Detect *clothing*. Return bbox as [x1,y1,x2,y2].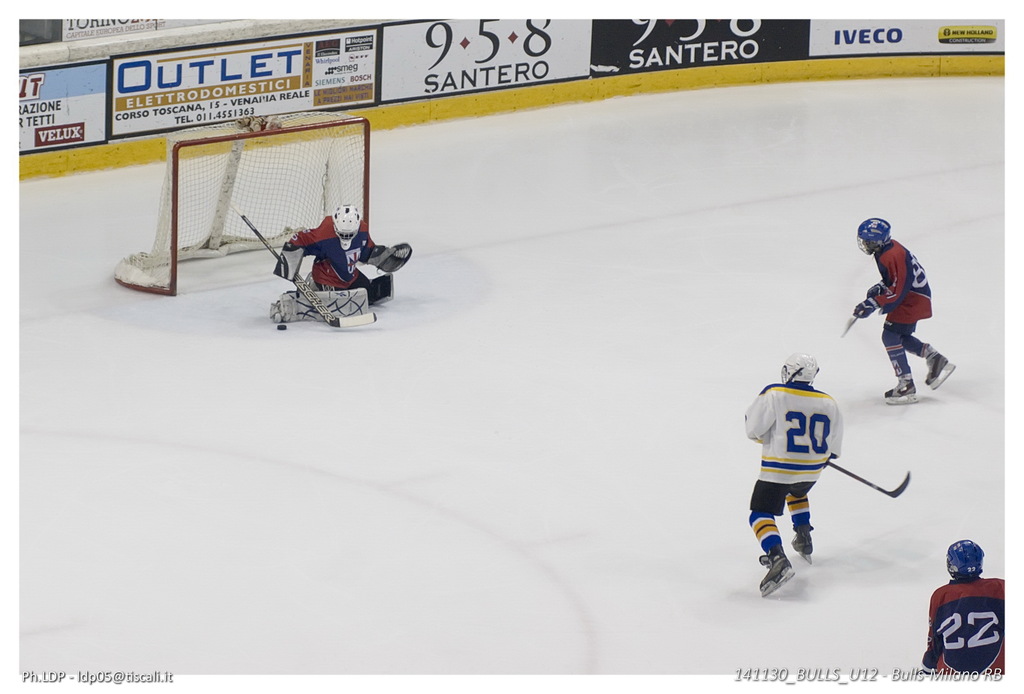
[934,563,1014,686].
